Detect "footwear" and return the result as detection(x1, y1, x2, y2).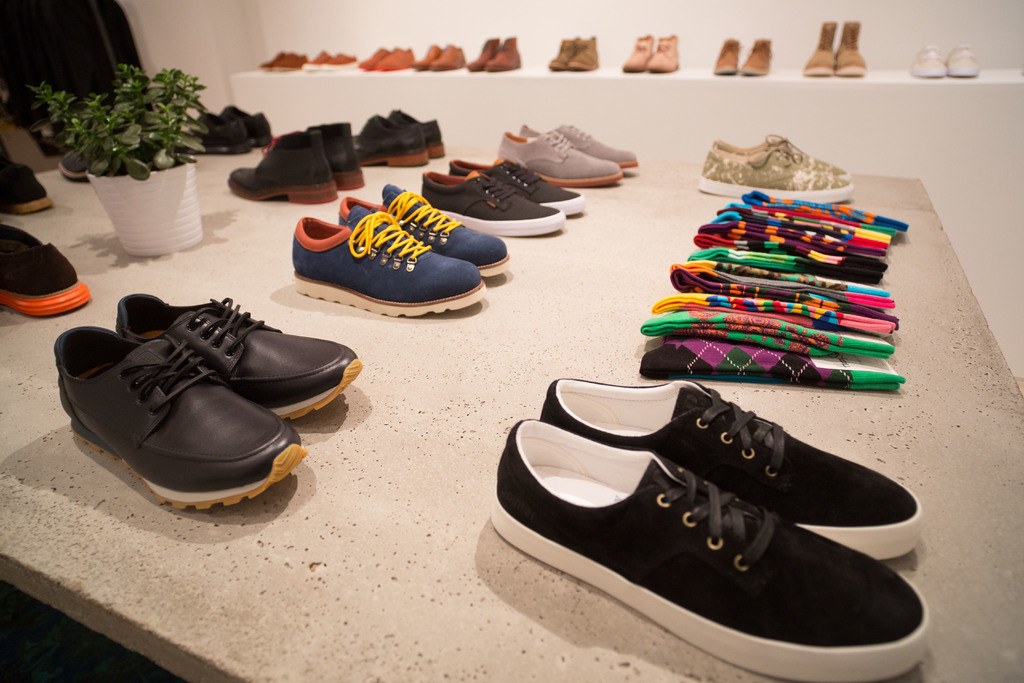
detection(191, 110, 252, 160).
